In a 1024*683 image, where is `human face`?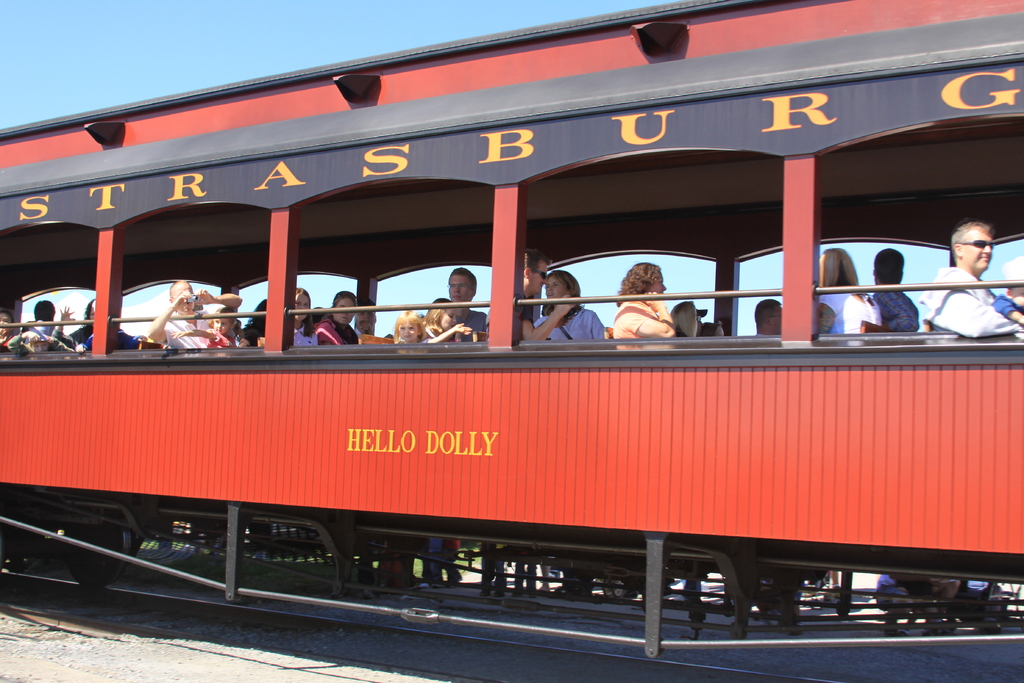
x1=1011 y1=286 x2=1023 y2=306.
